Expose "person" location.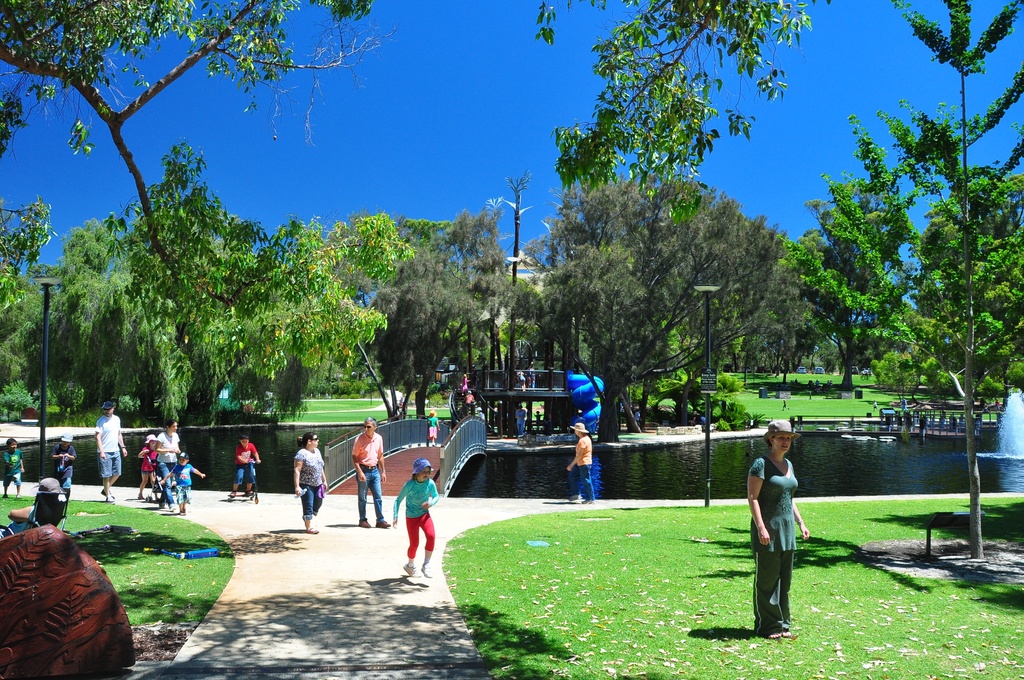
Exposed at crop(460, 383, 477, 407).
